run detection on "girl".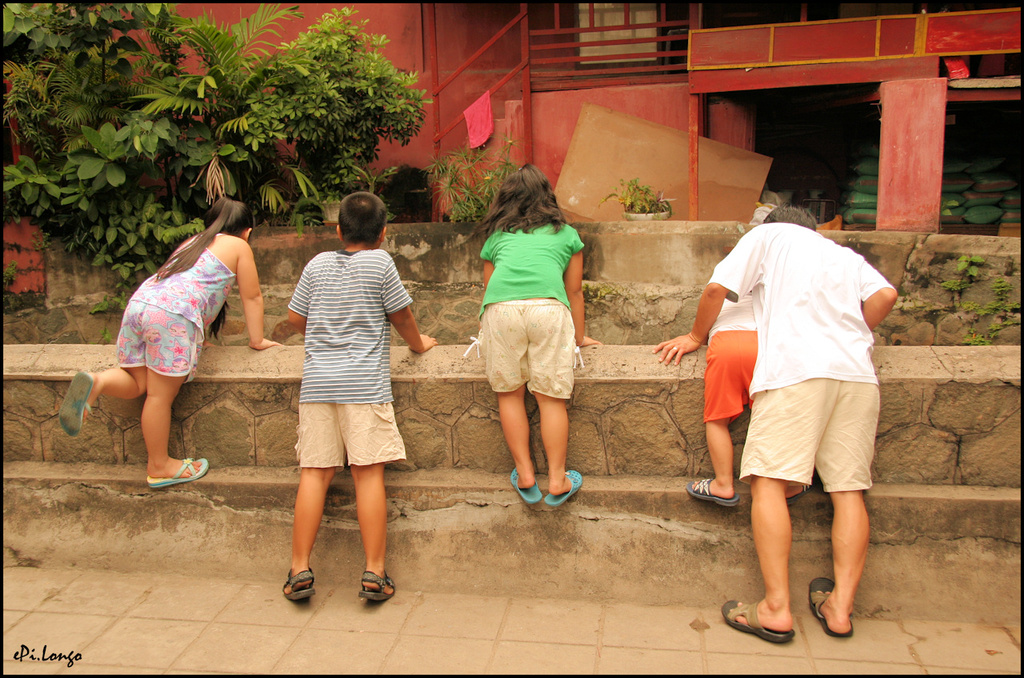
Result: 470, 161, 601, 511.
